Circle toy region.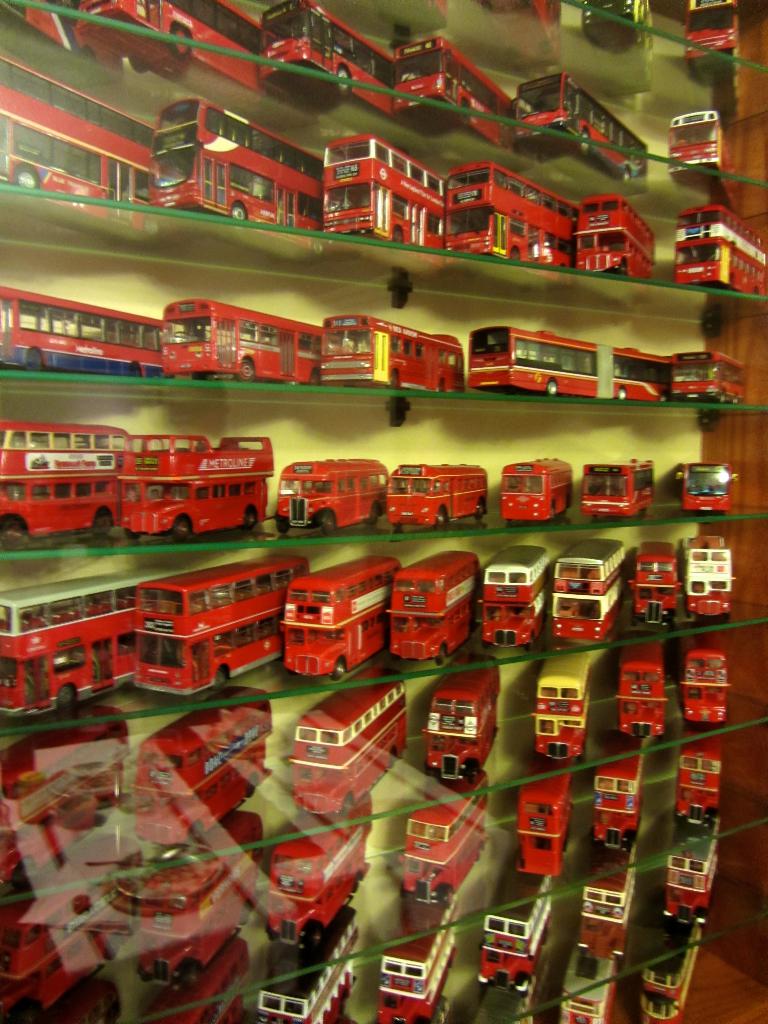
Region: (257, 795, 376, 952).
